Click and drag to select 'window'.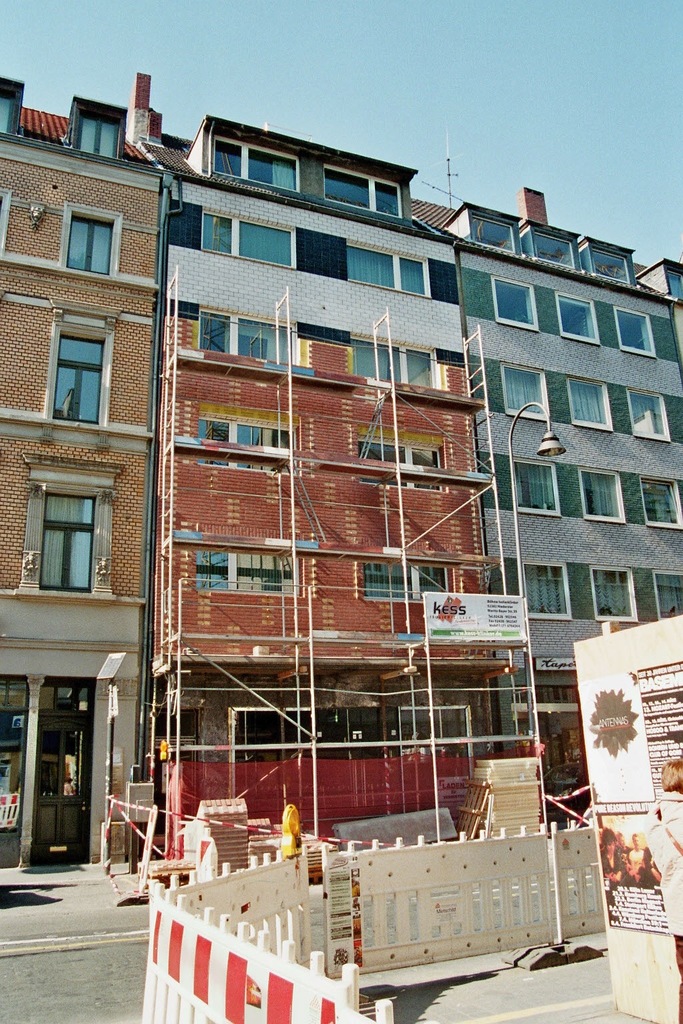
Selection: crop(632, 468, 682, 526).
